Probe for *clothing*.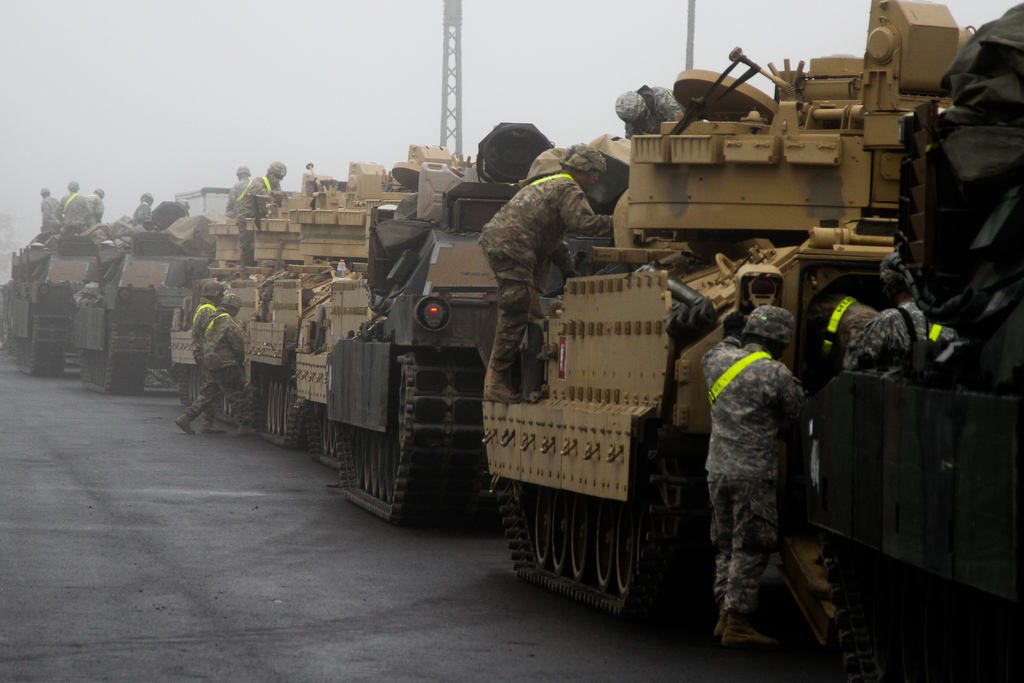
Probe result: rect(55, 190, 93, 231).
